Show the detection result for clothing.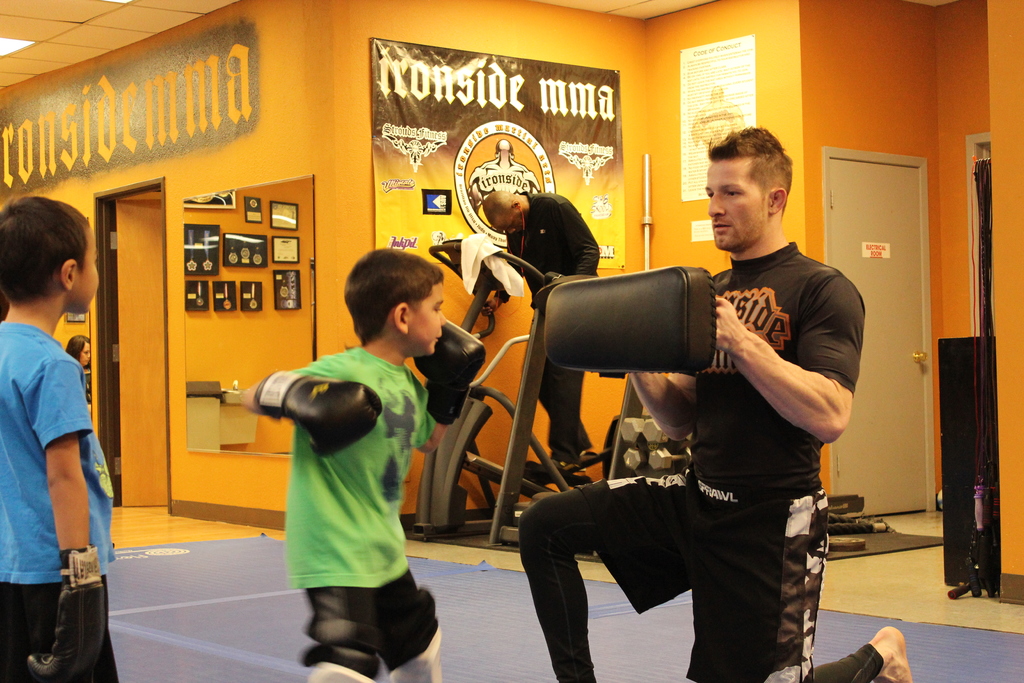
x1=508 y1=175 x2=607 y2=461.
